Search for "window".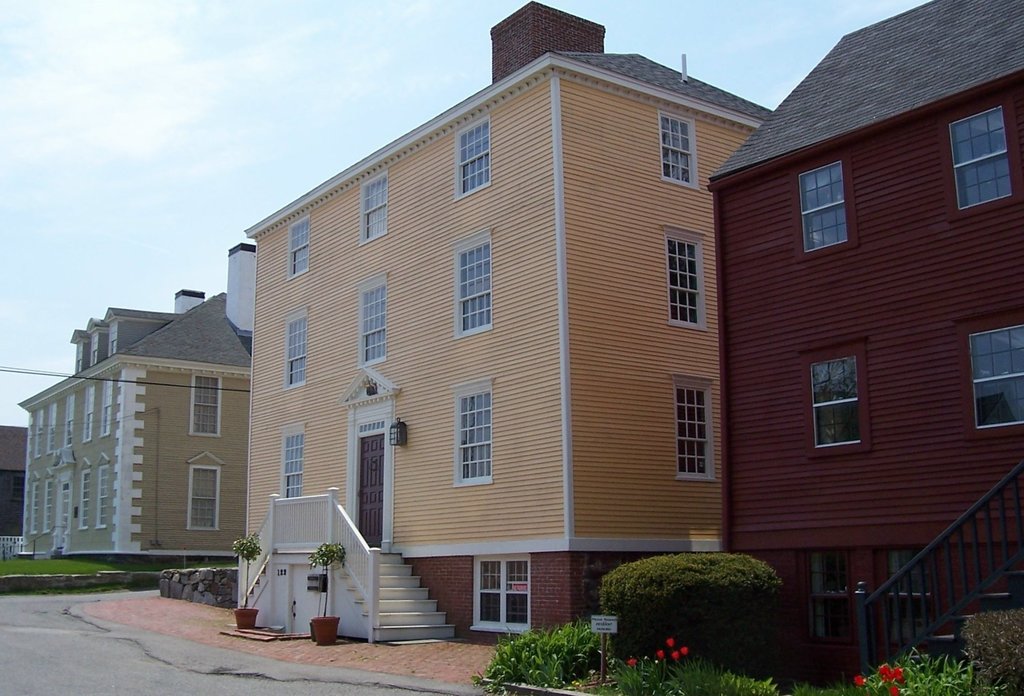
Found at <box>668,375,717,482</box>.
